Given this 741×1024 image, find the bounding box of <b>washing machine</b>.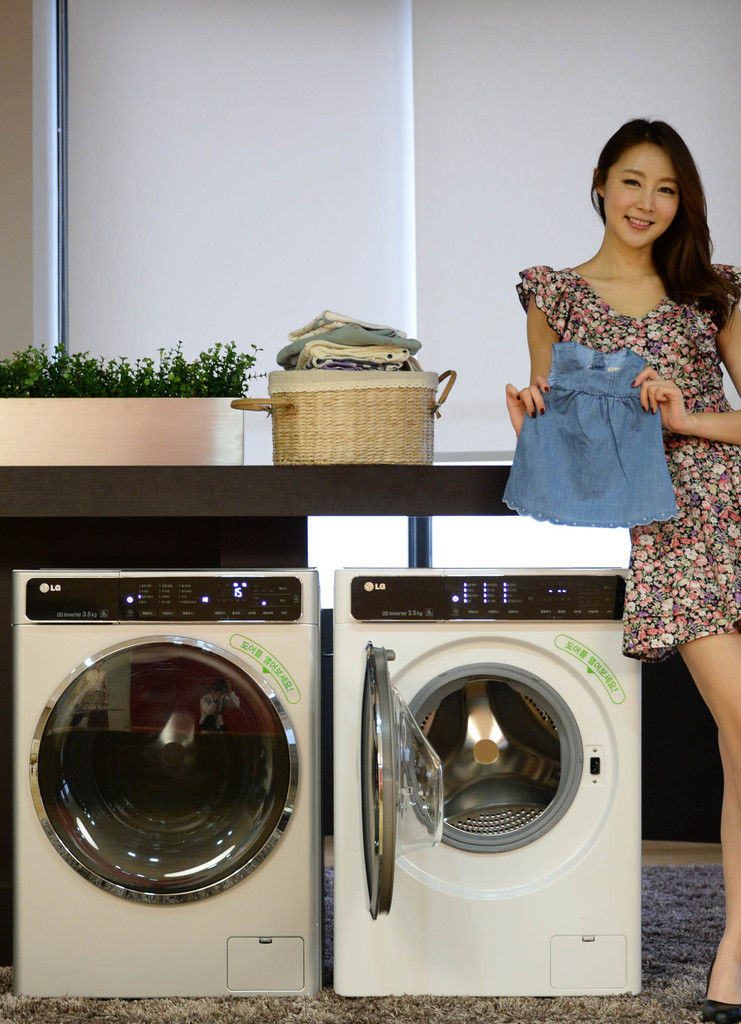
0, 570, 330, 1007.
